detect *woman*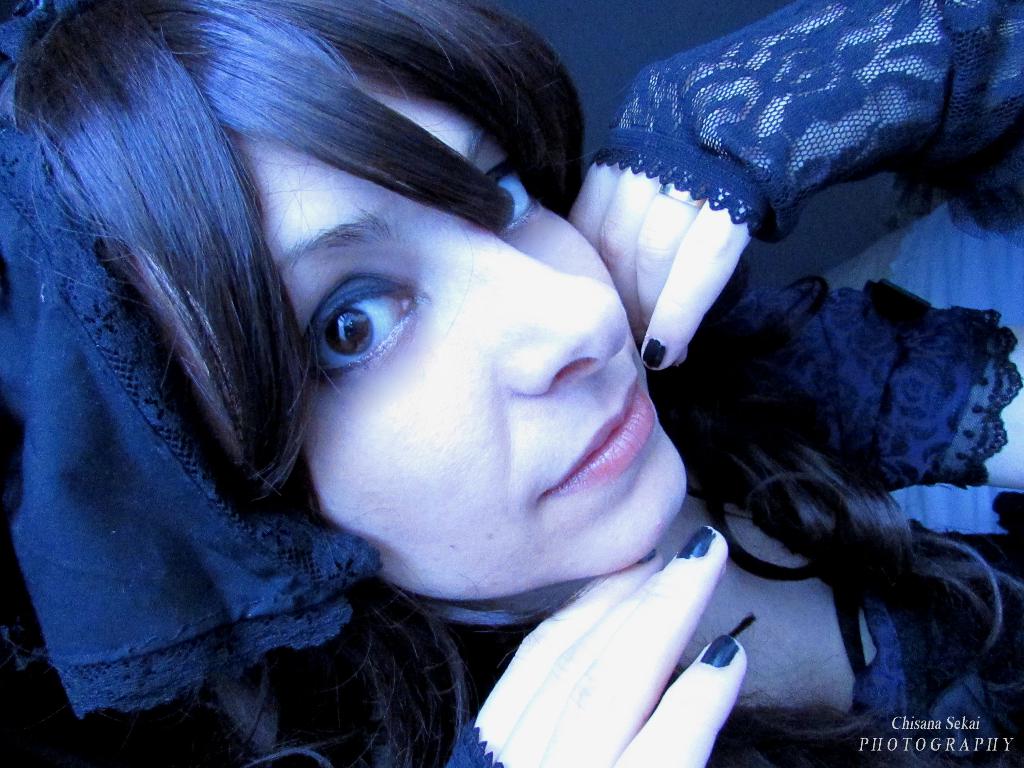
(0,8,877,749)
